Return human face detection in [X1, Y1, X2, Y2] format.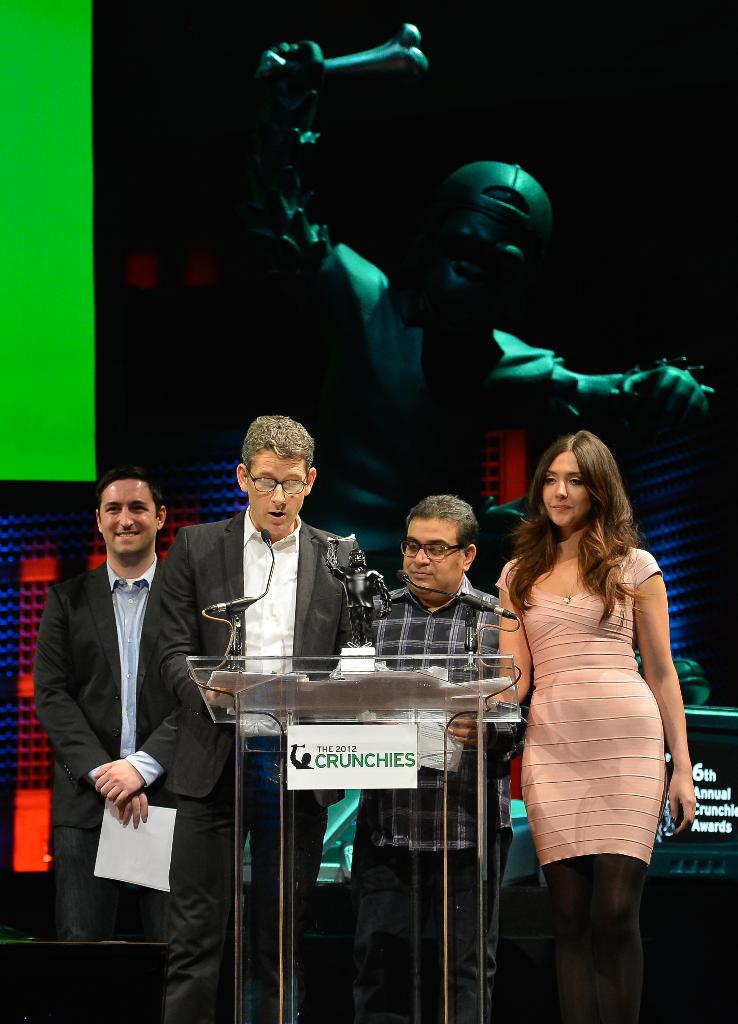
[101, 481, 157, 555].
